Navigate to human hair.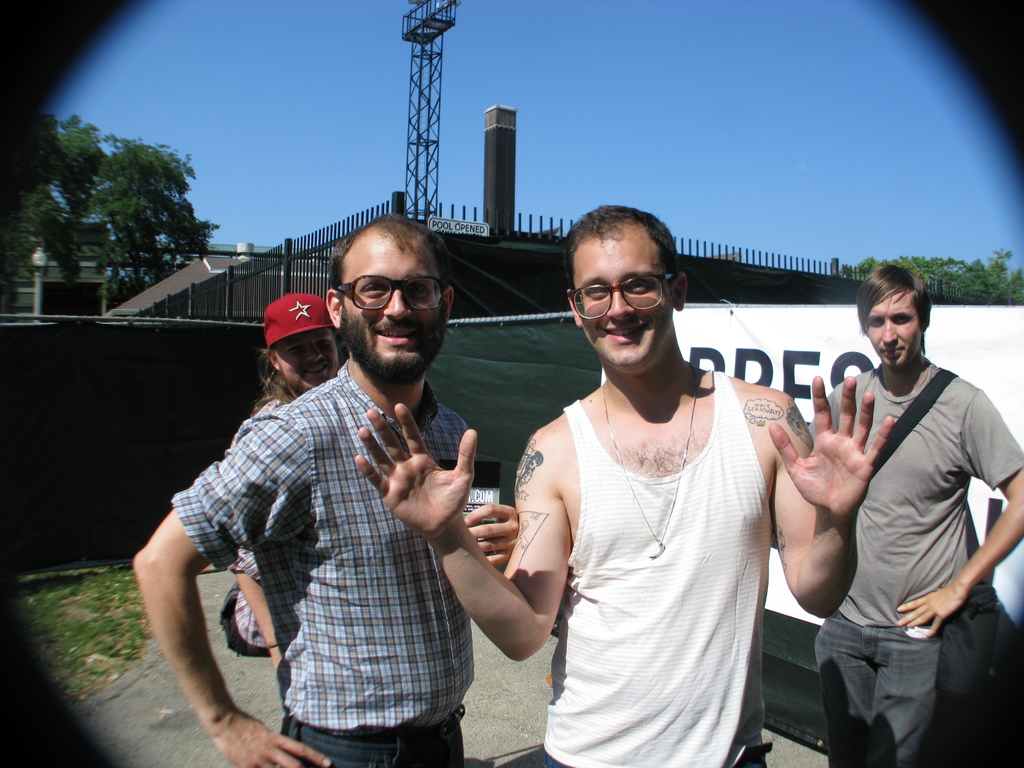
Navigation target: detection(328, 225, 452, 317).
